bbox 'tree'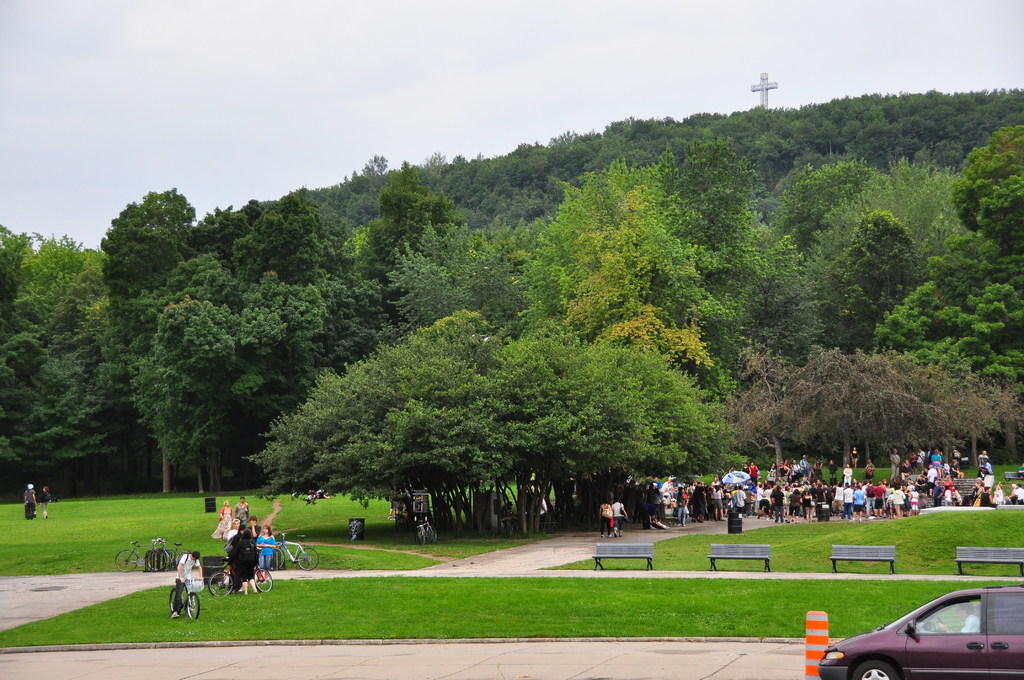
x1=768, y1=163, x2=883, y2=261
